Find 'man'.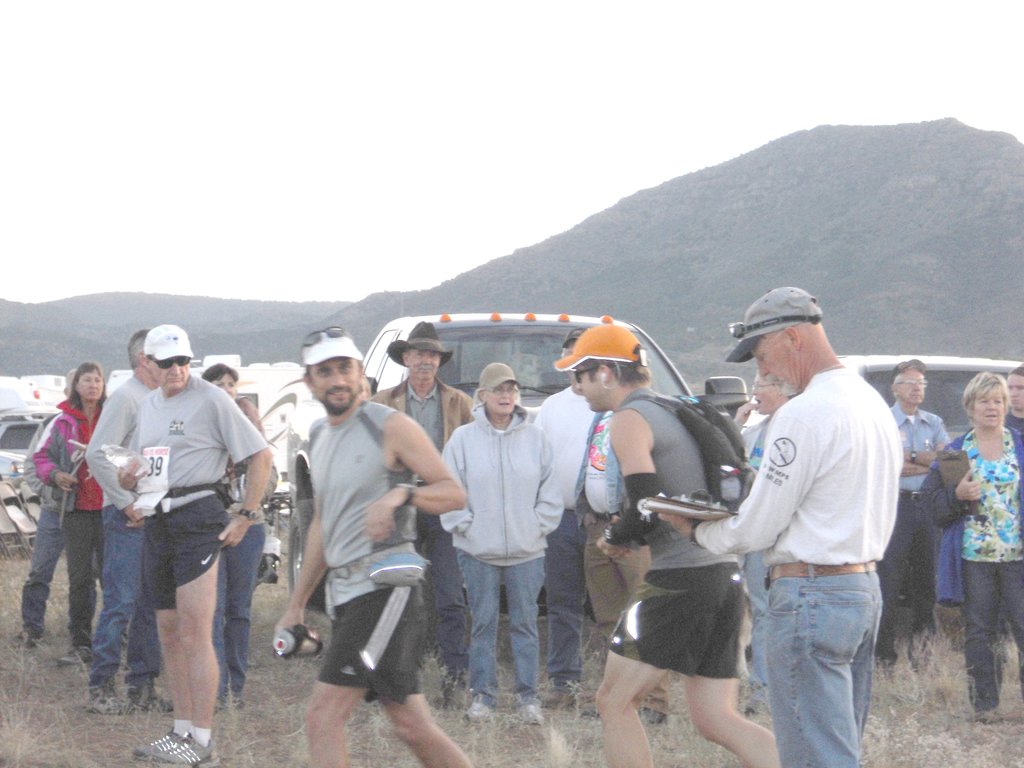
box(556, 304, 779, 767).
